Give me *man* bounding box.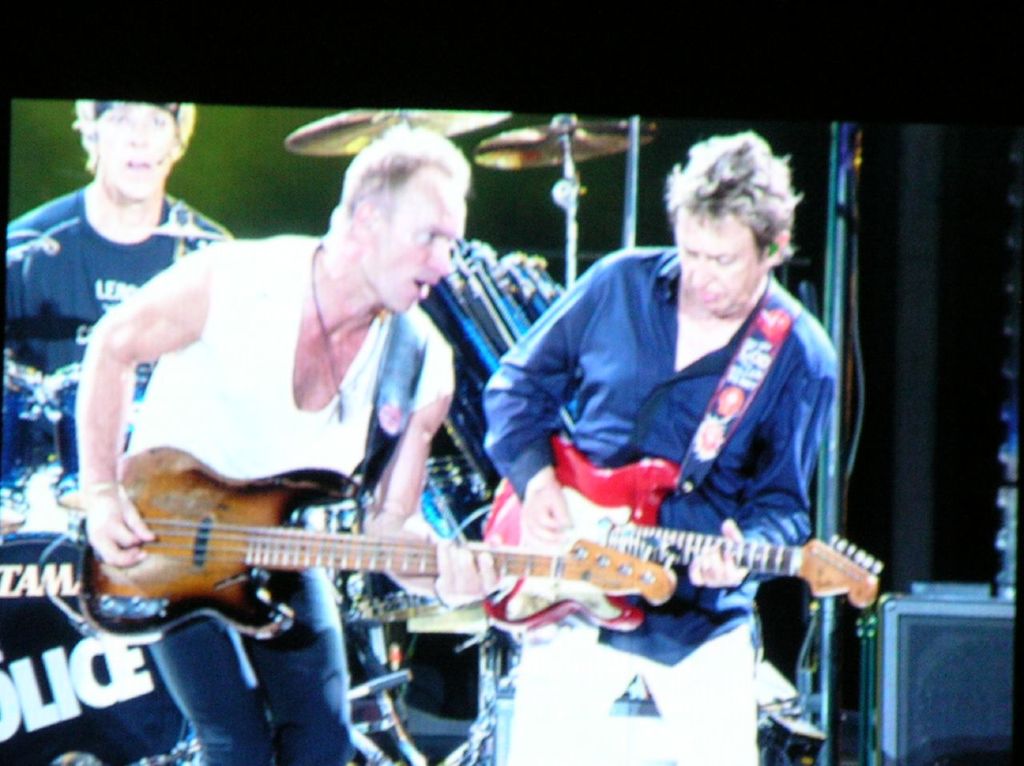
l=0, t=94, r=244, b=567.
